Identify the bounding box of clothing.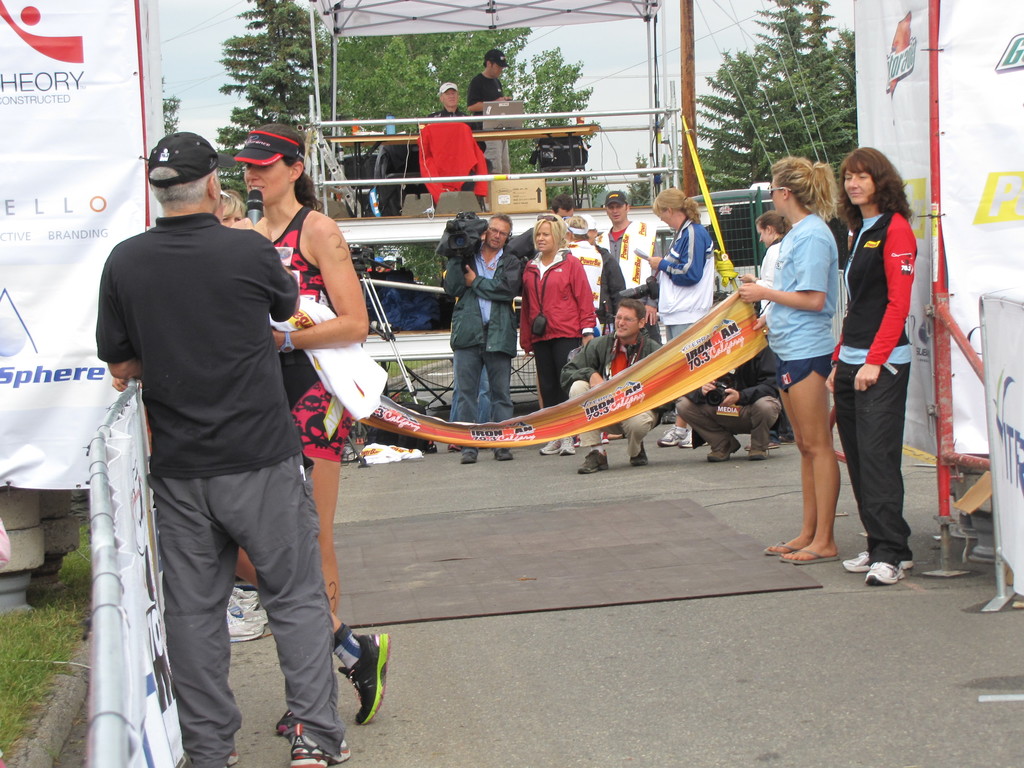
<bbox>426, 110, 493, 204</bbox>.
